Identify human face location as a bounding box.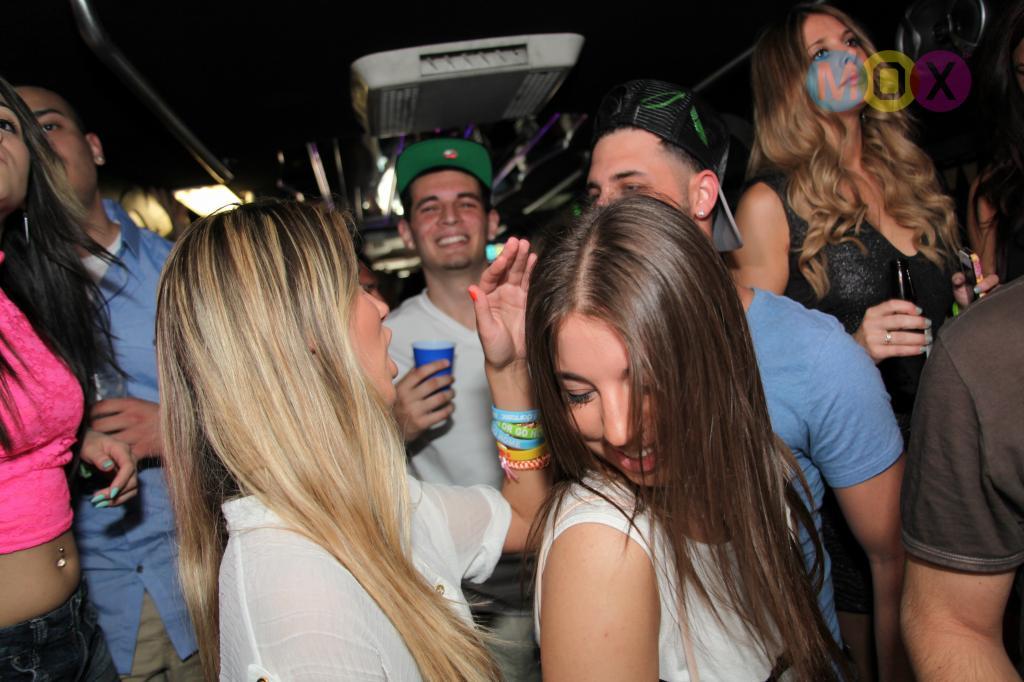
<region>418, 153, 490, 286</region>.
